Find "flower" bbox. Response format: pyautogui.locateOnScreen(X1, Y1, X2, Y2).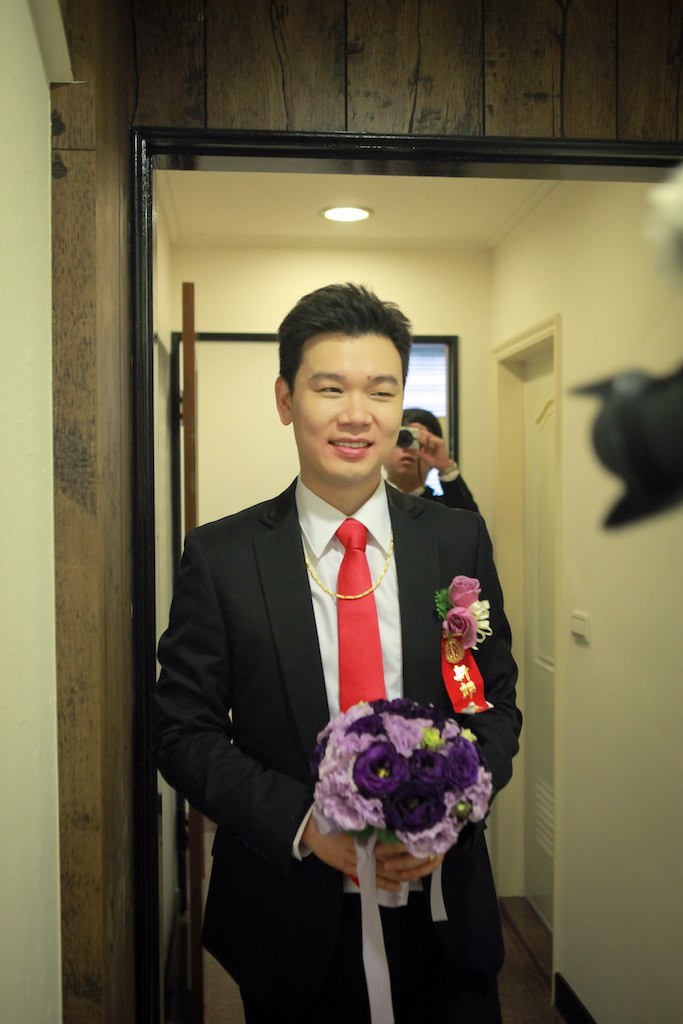
pyautogui.locateOnScreen(441, 574, 480, 611).
